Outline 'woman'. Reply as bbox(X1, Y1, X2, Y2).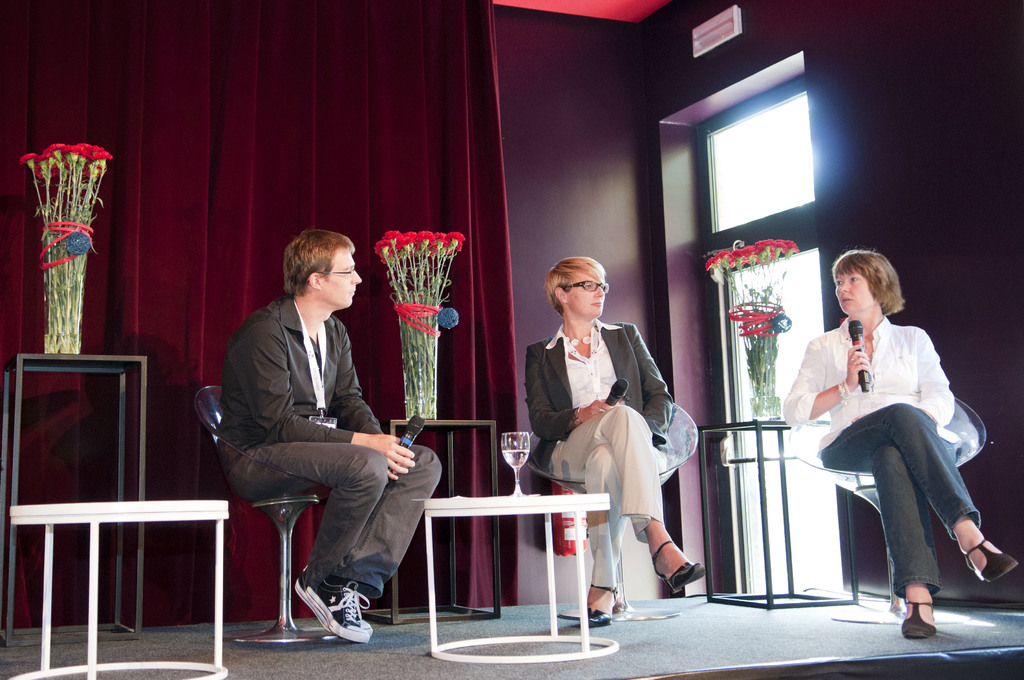
bbox(796, 245, 986, 628).
